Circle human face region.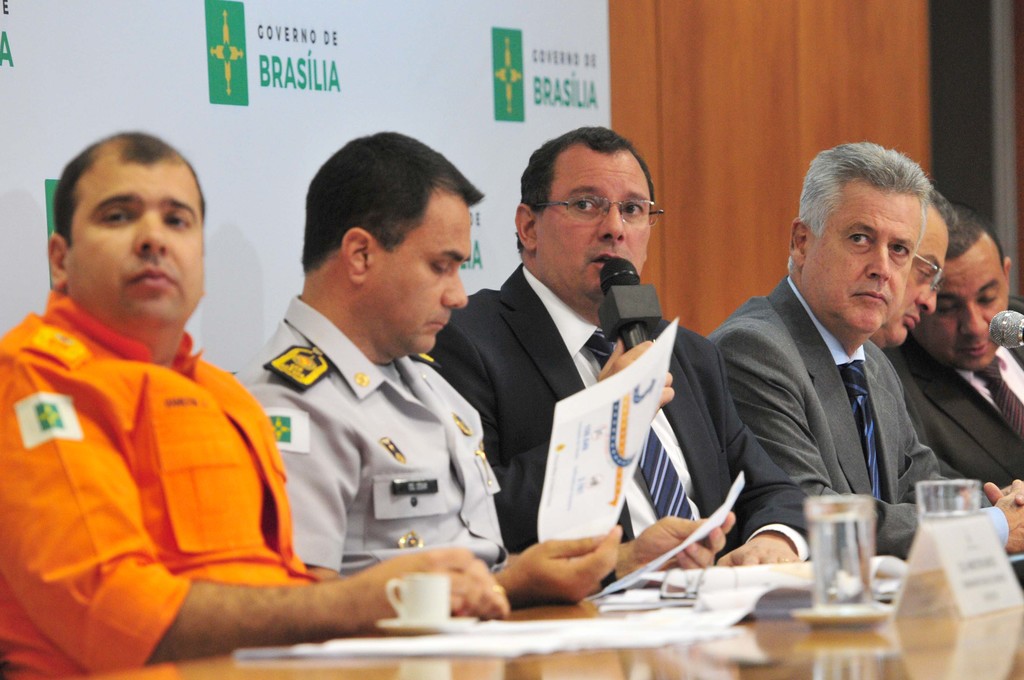
Region: [803,193,920,332].
